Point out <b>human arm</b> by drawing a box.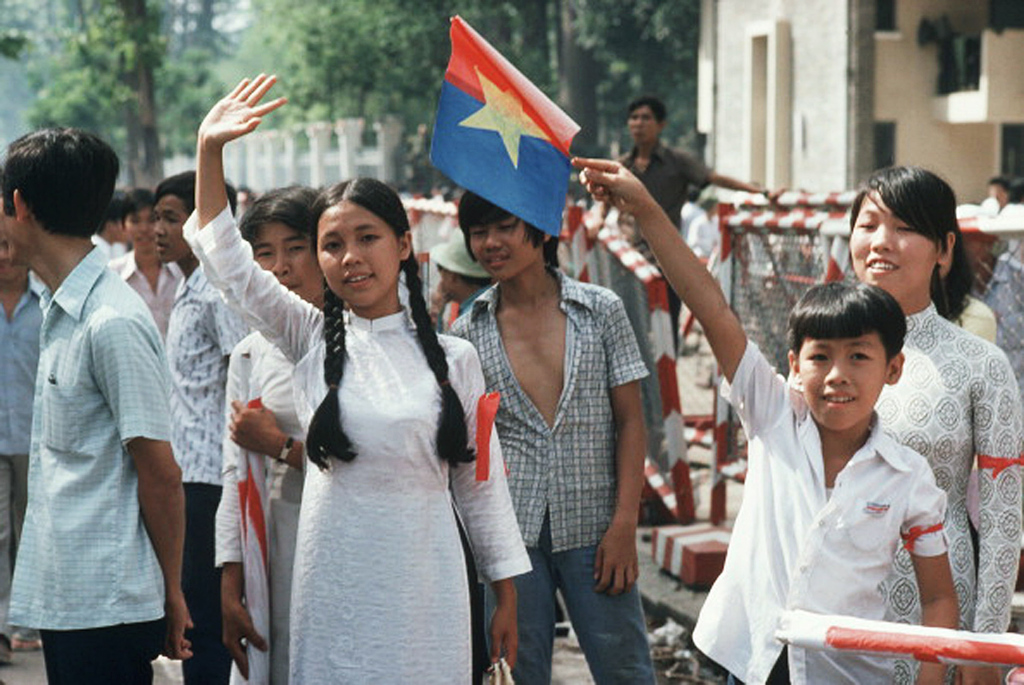
[x1=438, y1=346, x2=521, y2=669].
